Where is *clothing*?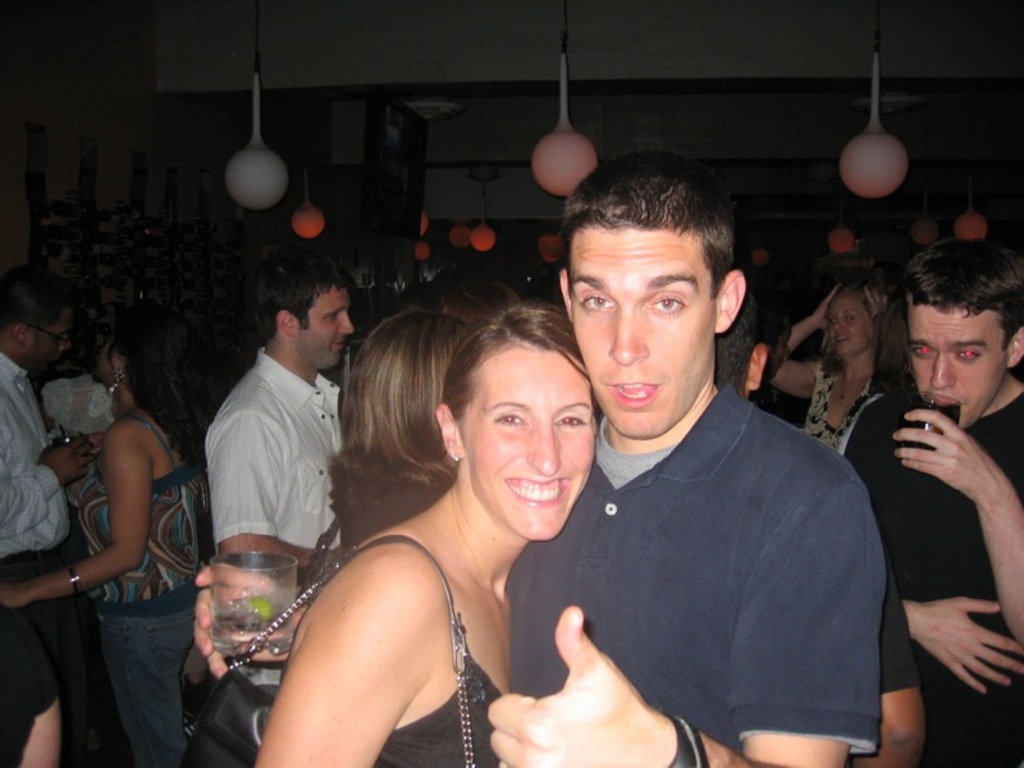
bbox=(0, 355, 78, 724).
